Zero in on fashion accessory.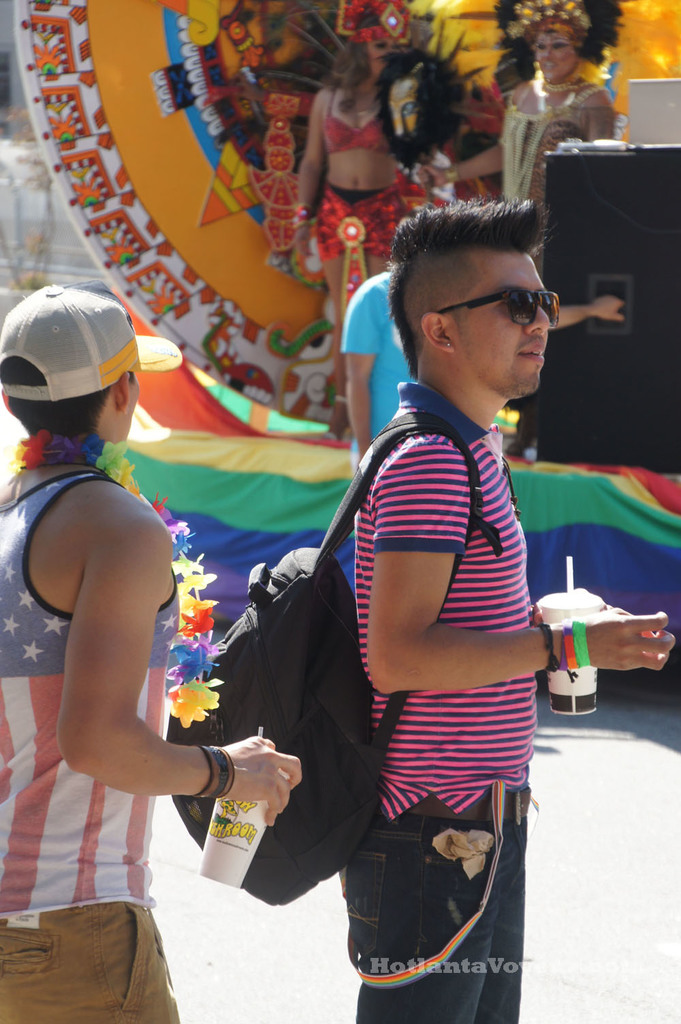
Zeroed in: x1=565 y1=623 x2=573 y2=667.
